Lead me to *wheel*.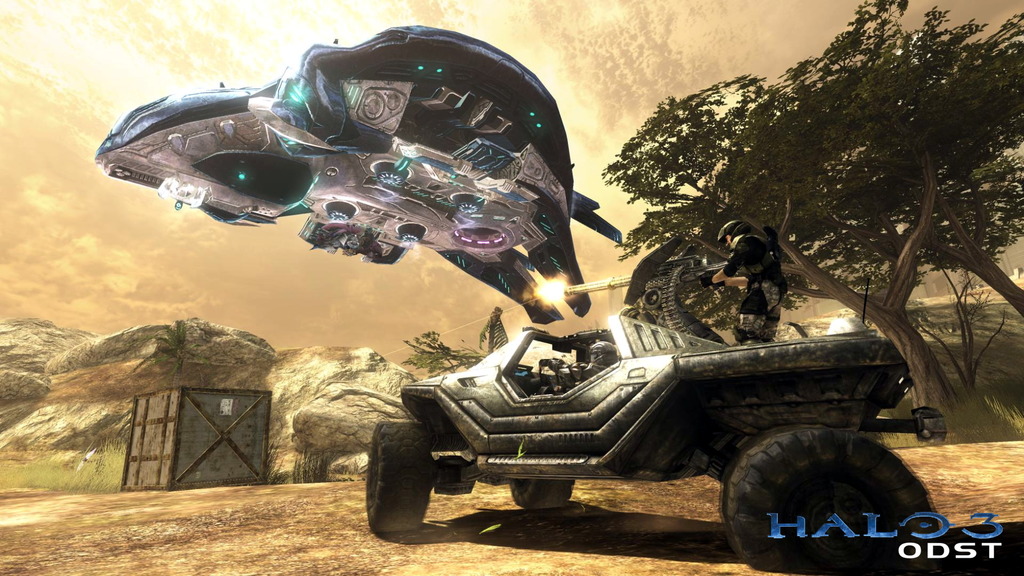
Lead to box(719, 422, 941, 575).
